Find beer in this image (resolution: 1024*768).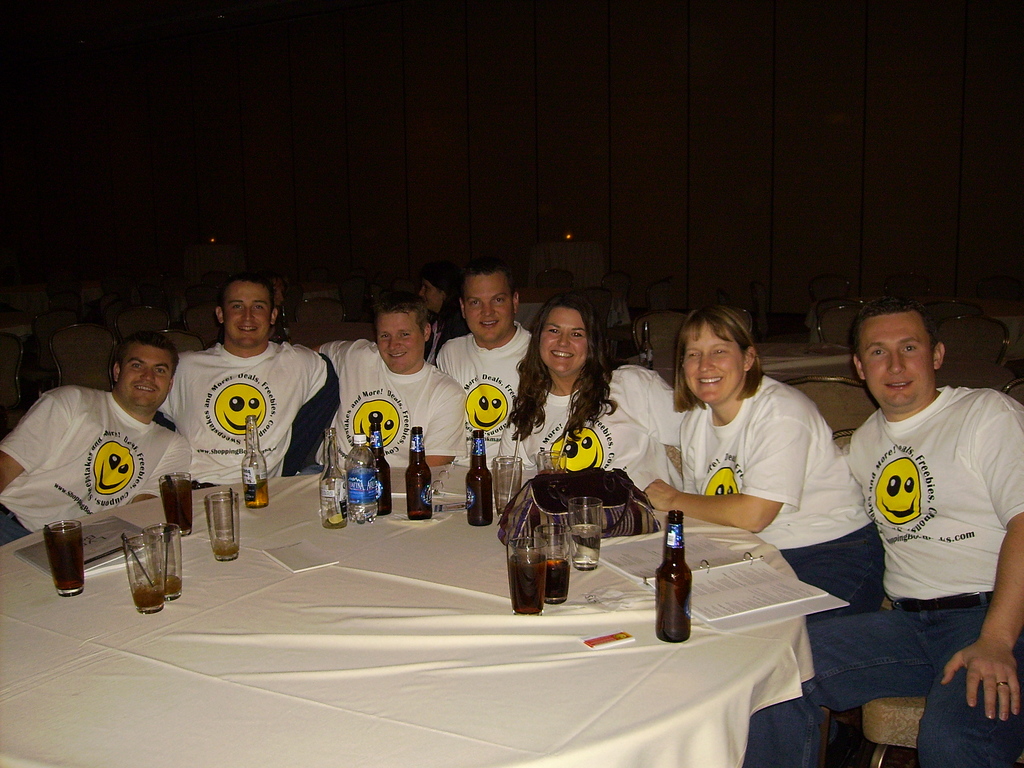
(656, 511, 693, 644).
